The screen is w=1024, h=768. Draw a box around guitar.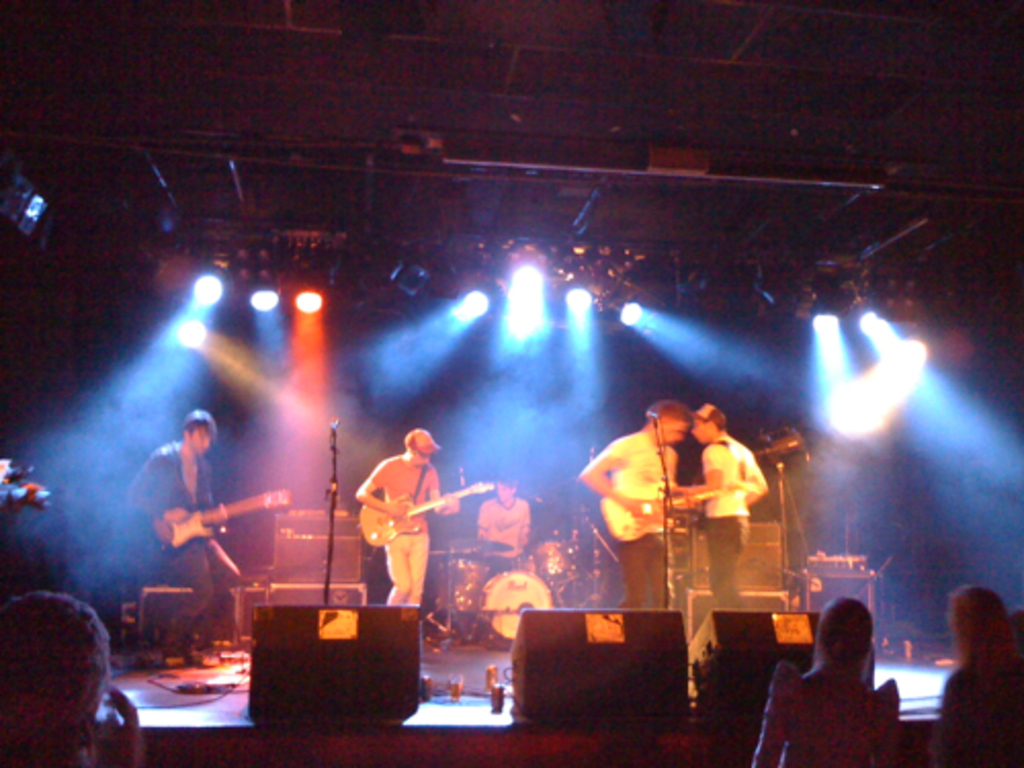
{"x1": 600, "y1": 477, "x2": 756, "y2": 539}.
